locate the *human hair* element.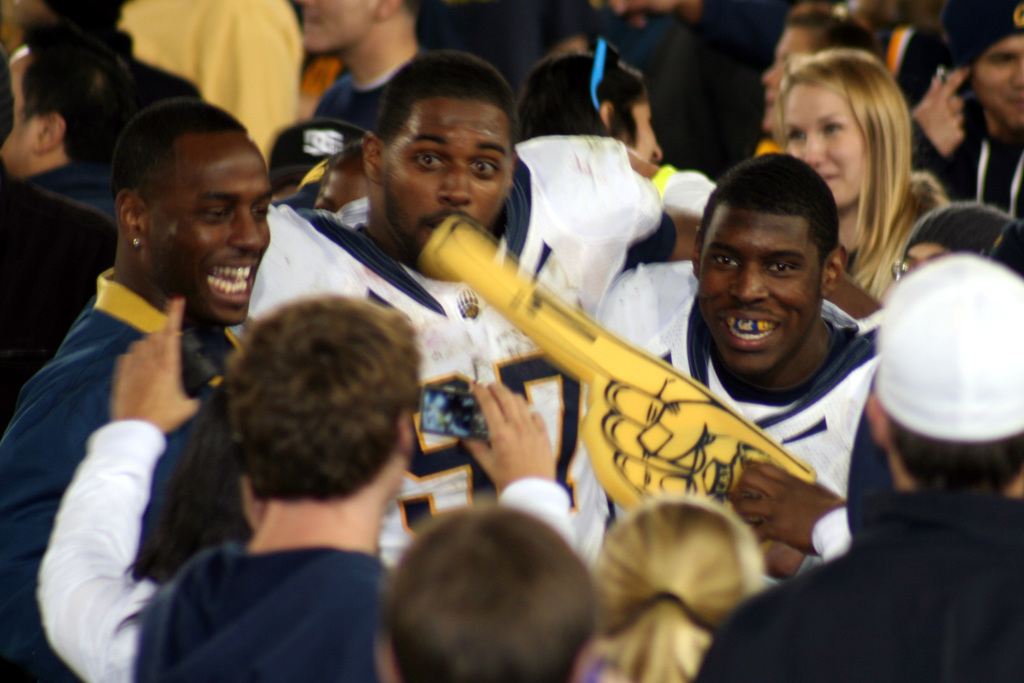
Element bbox: (left=212, top=284, right=418, bottom=540).
